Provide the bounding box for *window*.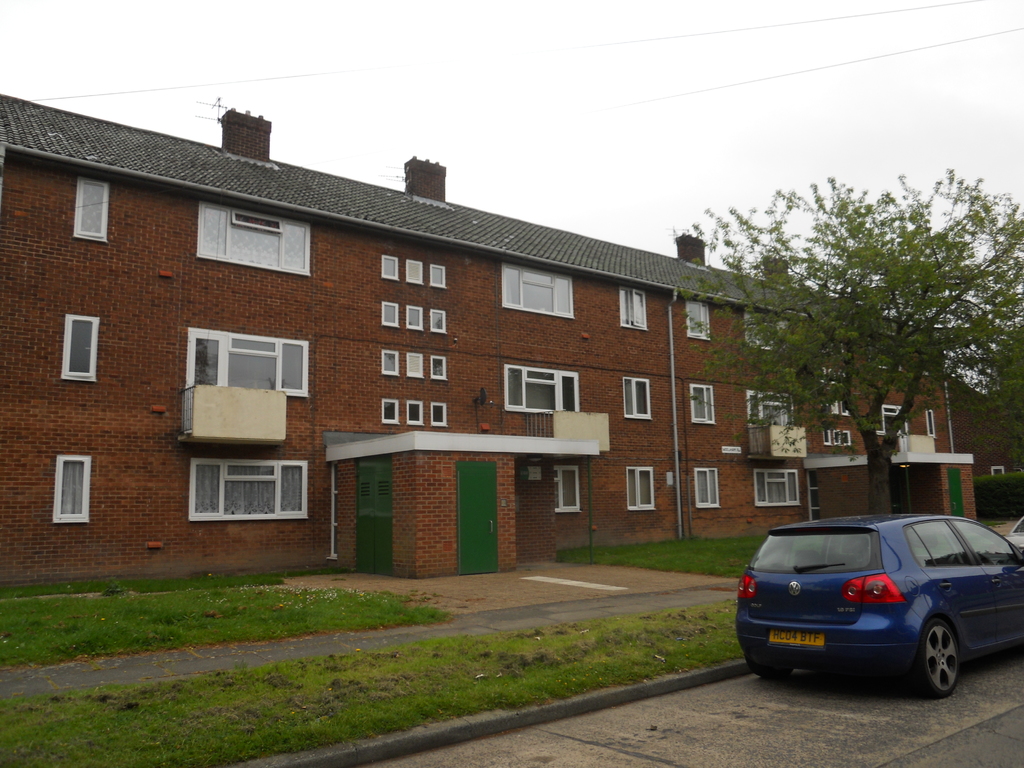
<bbox>406, 400, 424, 428</bbox>.
